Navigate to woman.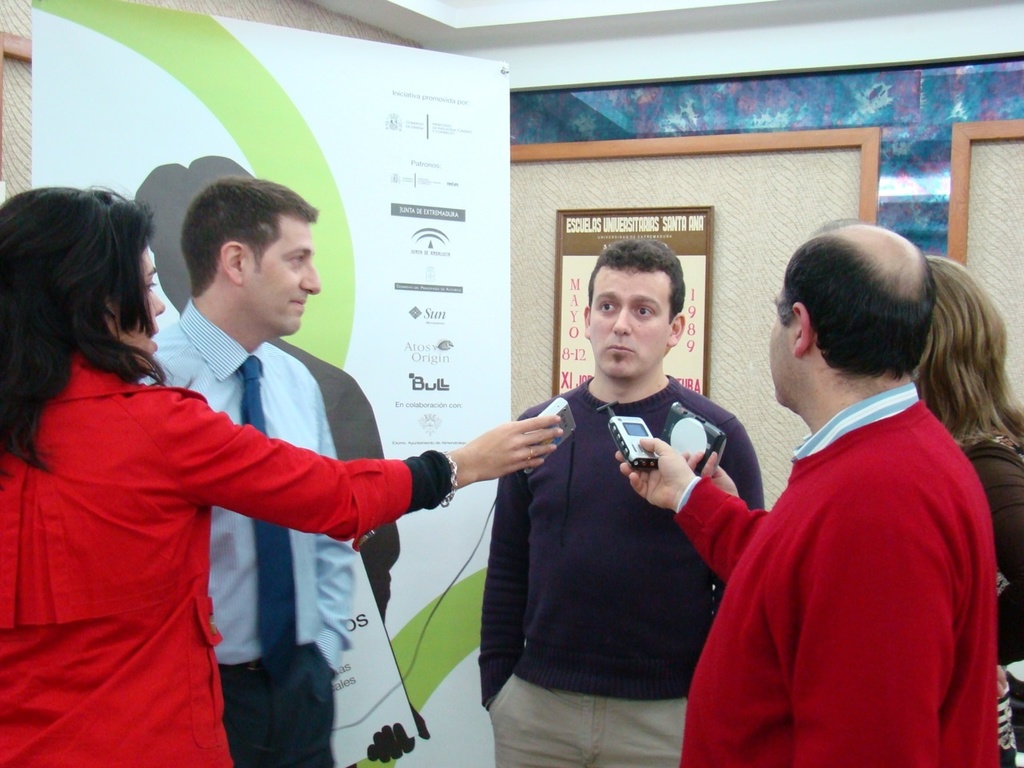
Navigation target: [39, 174, 486, 760].
